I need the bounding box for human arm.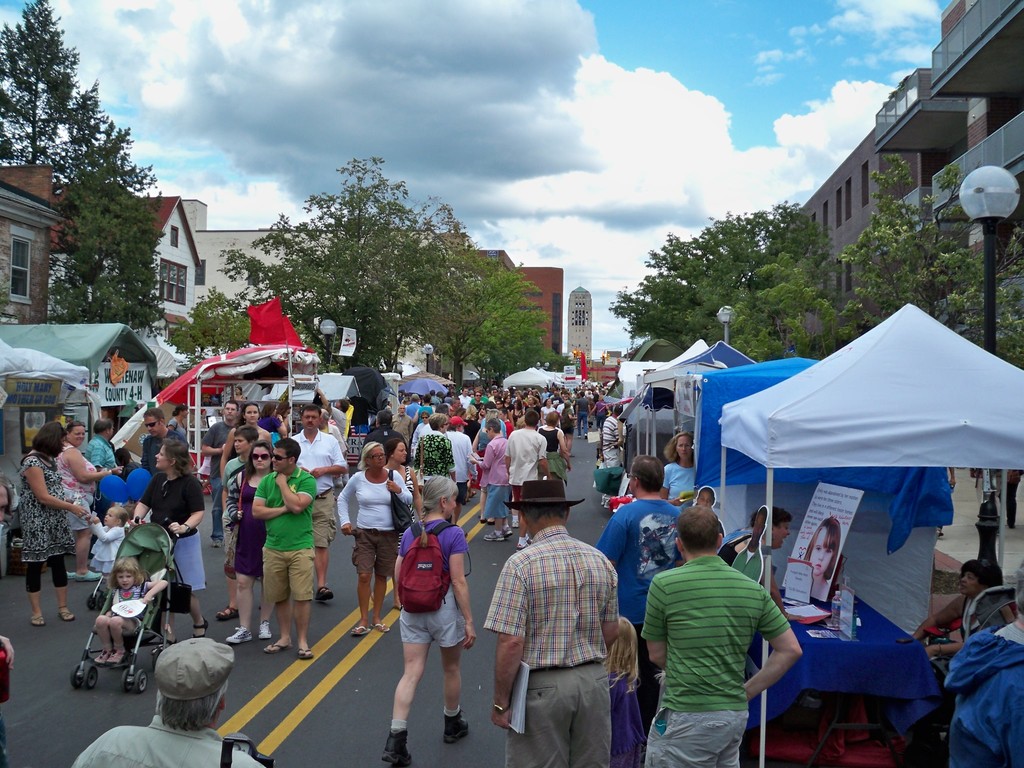
Here it is: box(641, 579, 670, 672).
